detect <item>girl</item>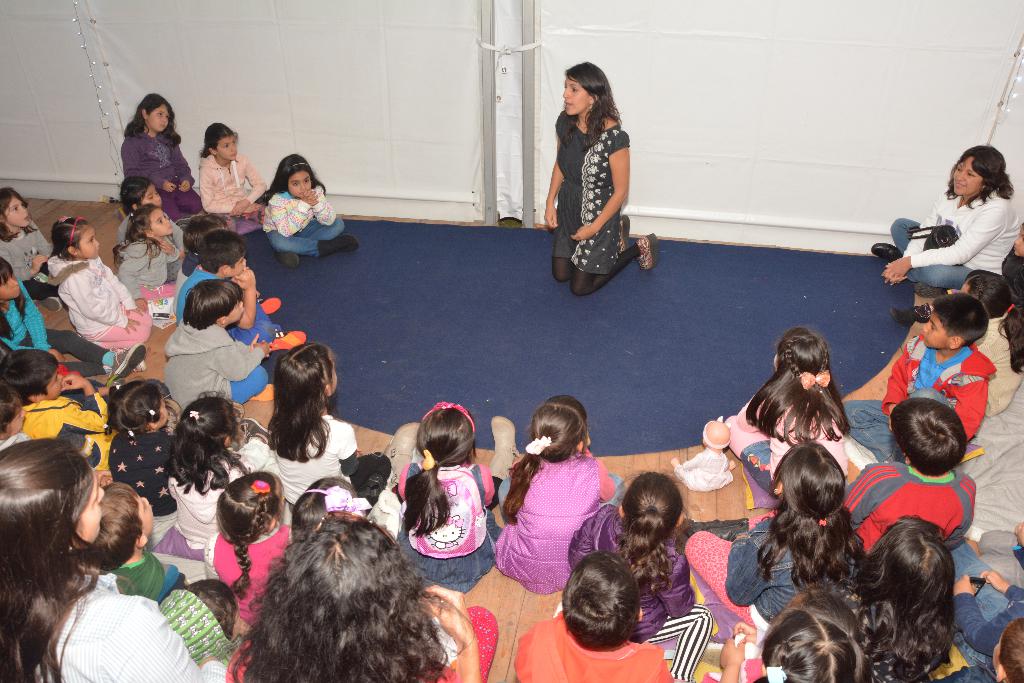
bbox=(205, 467, 293, 623)
